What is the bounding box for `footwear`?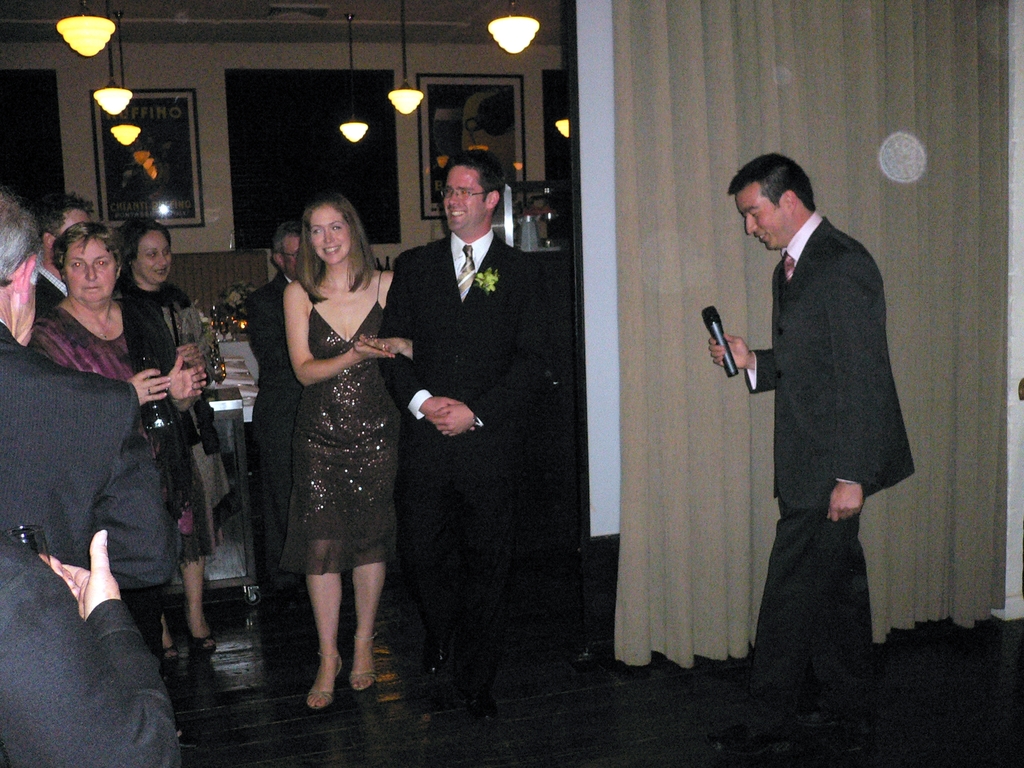
rect(426, 627, 454, 672).
